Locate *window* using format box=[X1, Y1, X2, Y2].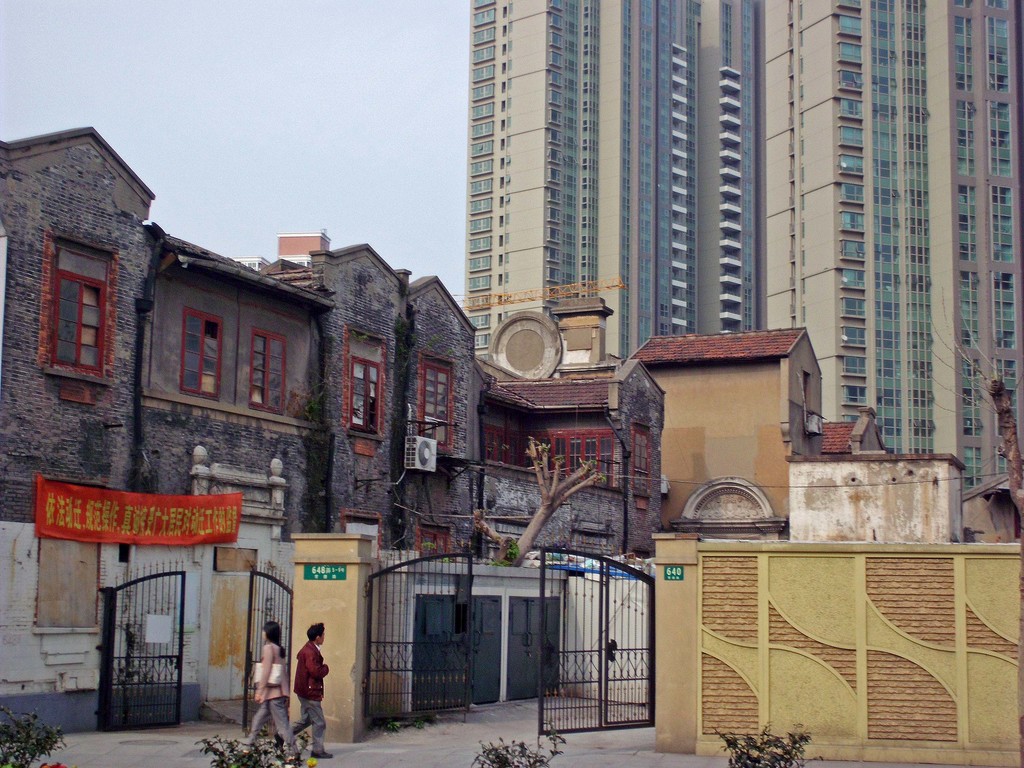
box=[959, 267, 975, 352].
